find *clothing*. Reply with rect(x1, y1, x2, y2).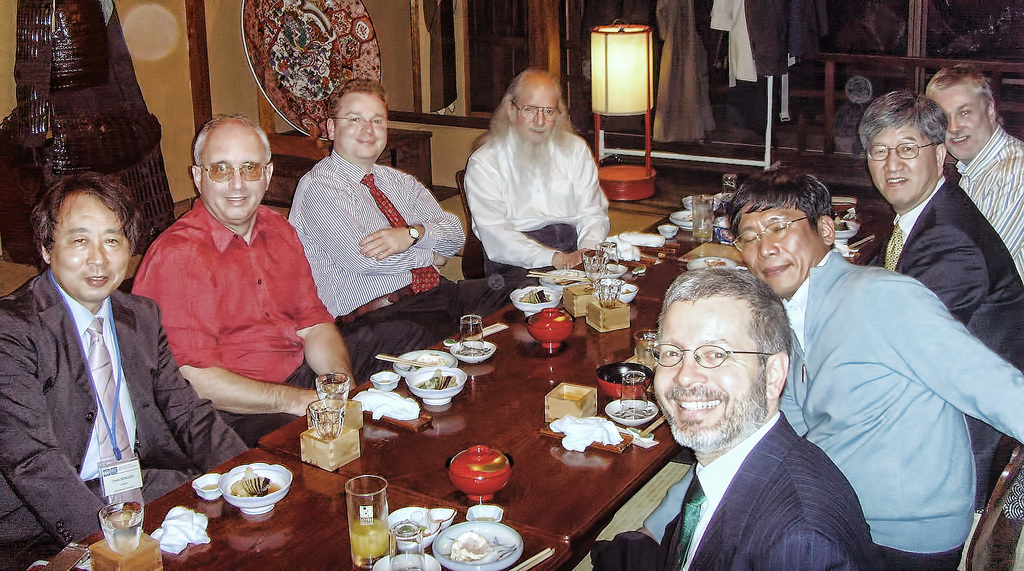
rect(467, 129, 612, 286).
